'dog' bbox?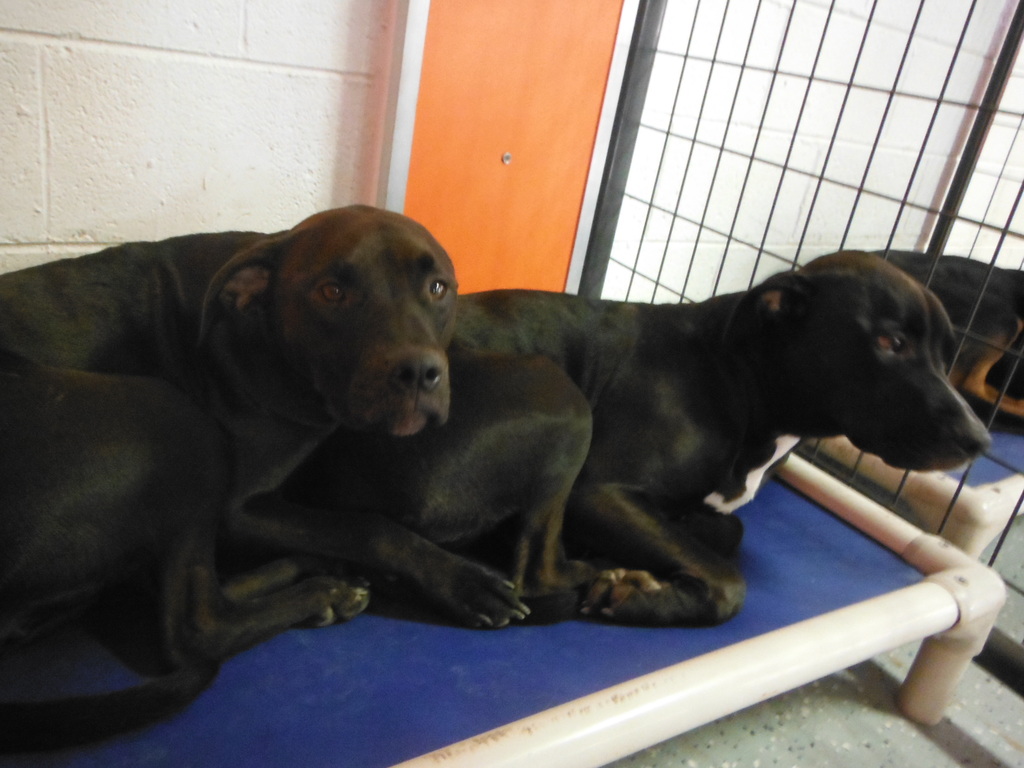
pyautogui.locateOnScreen(297, 248, 990, 628)
